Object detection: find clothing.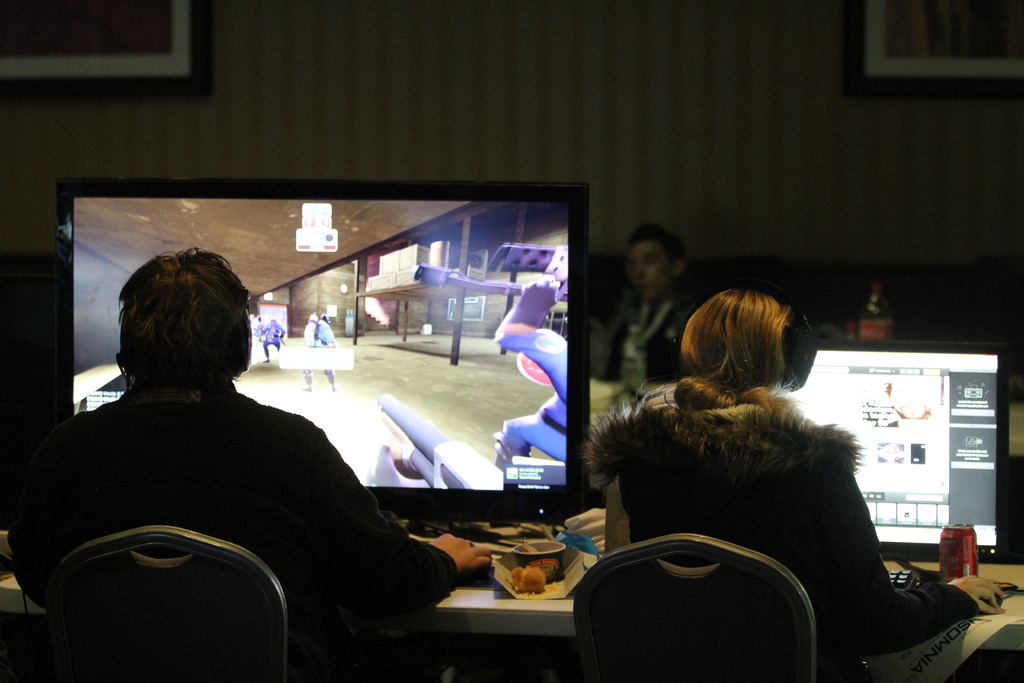
locate(497, 322, 570, 460).
